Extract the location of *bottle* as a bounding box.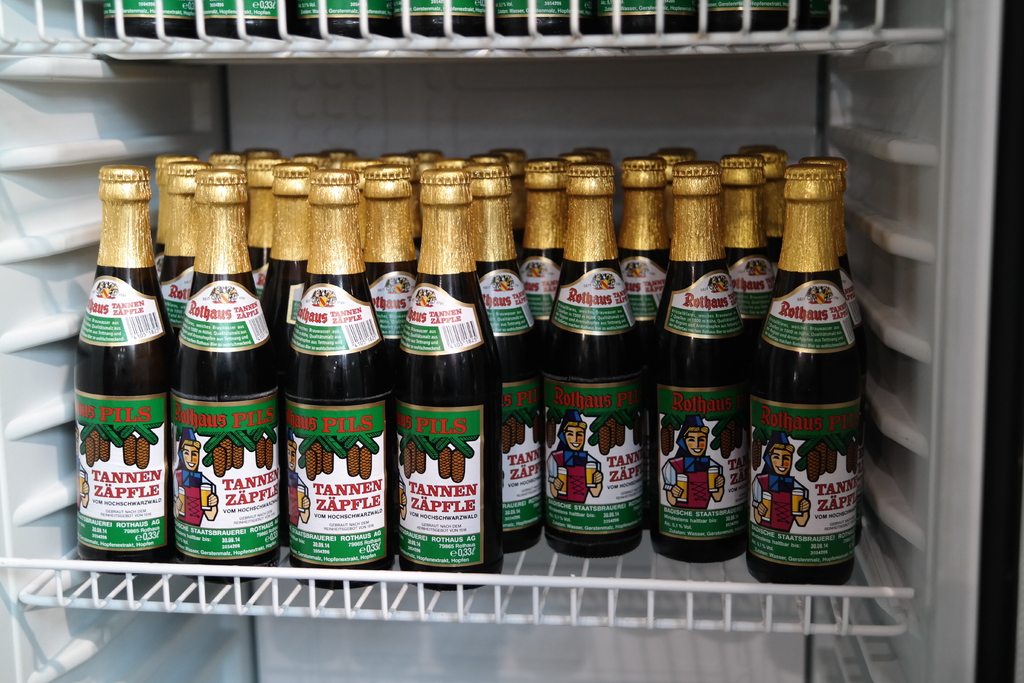
x1=433, y1=157, x2=476, y2=172.
